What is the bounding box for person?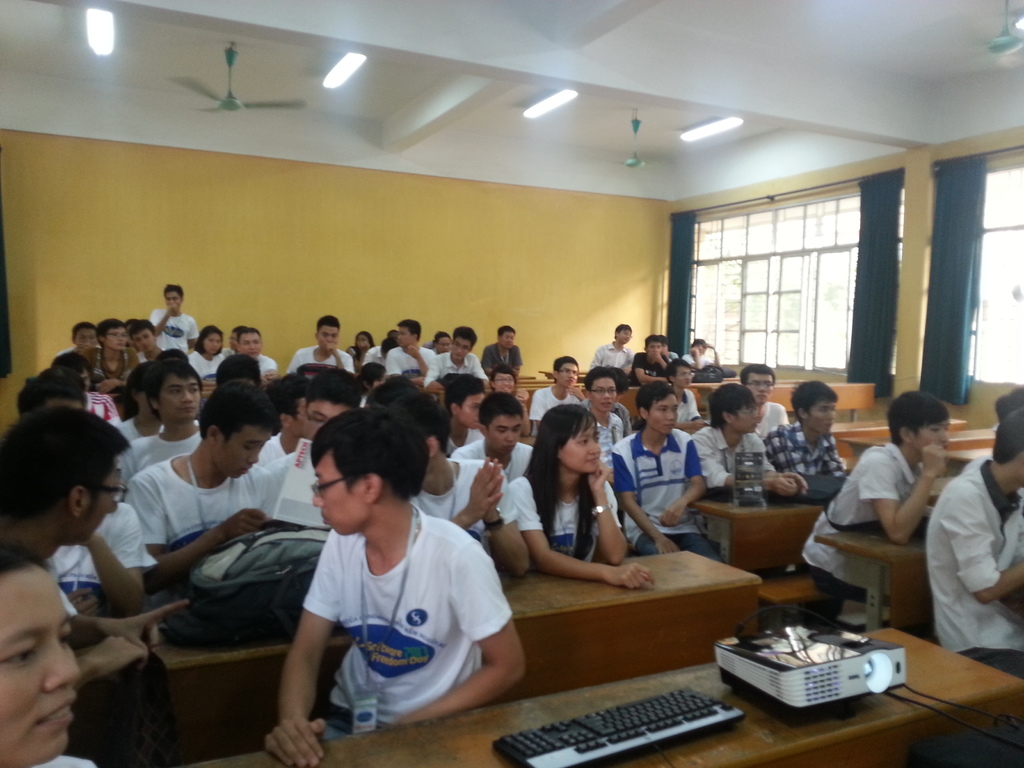
region(0, 396, 189, 697).
